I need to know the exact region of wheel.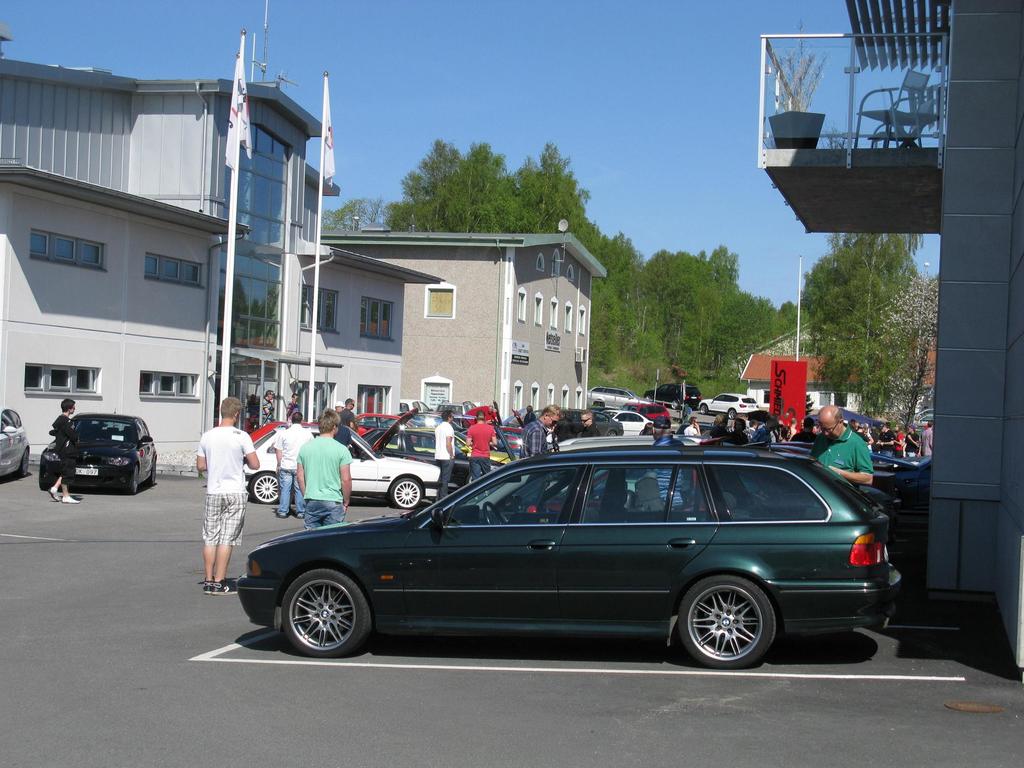
Region: region(728, 409, 737, 419).
